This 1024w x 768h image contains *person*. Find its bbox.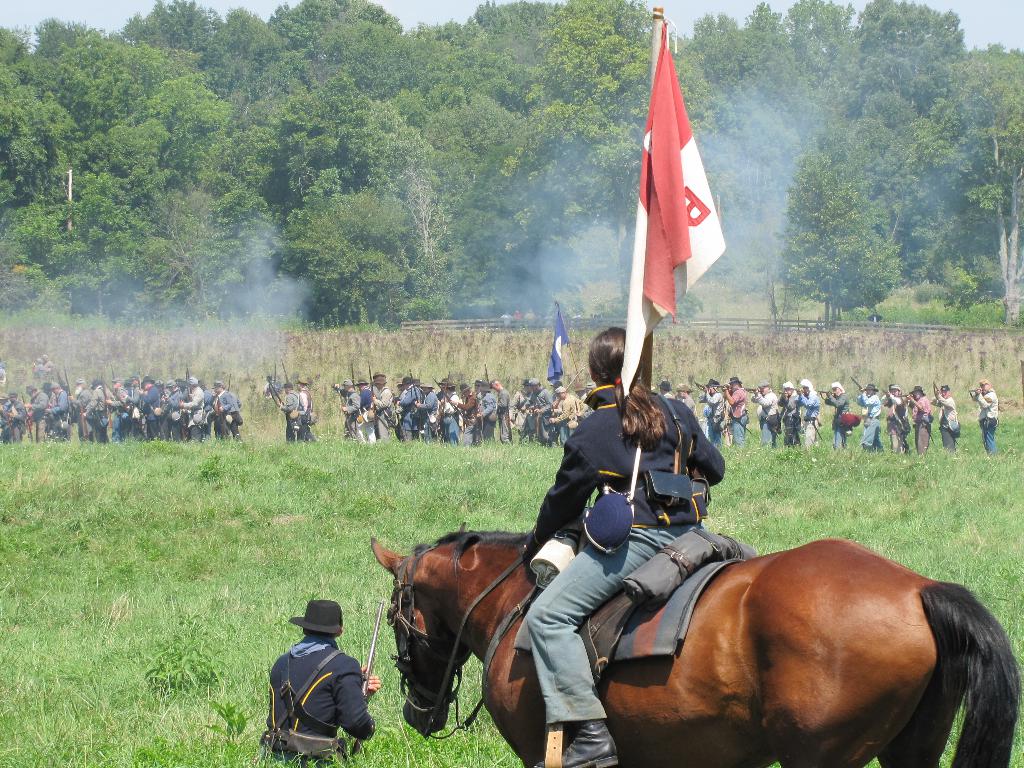
[755, 384, 785, 443].
